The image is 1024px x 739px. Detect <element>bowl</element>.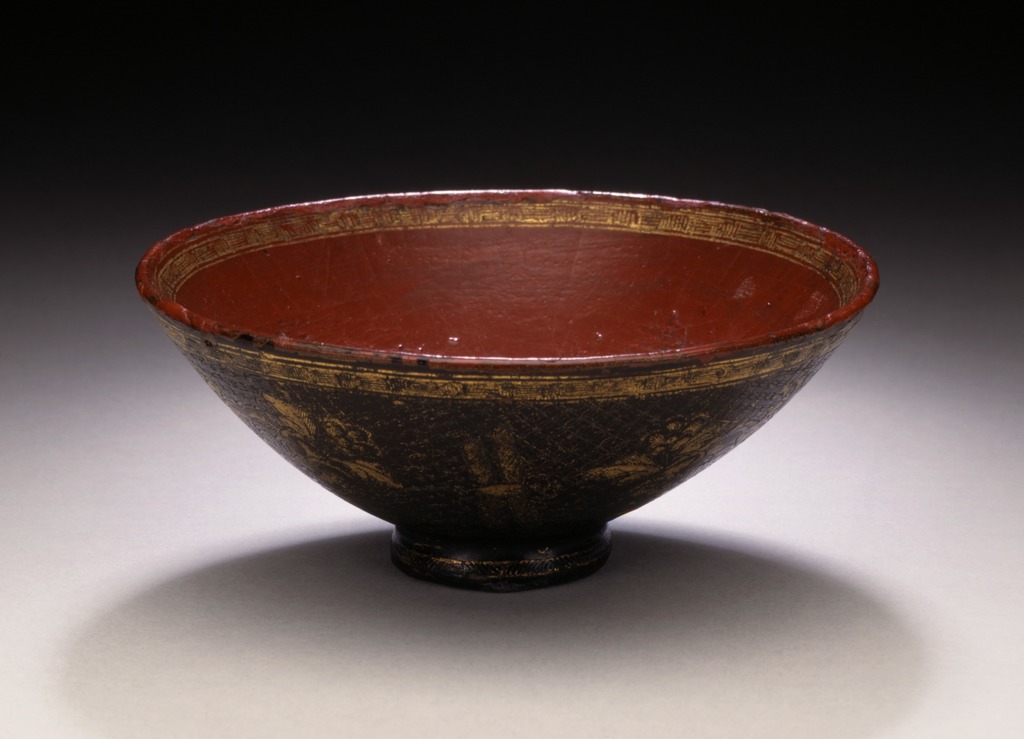
Detection: 131/183/881/592.
